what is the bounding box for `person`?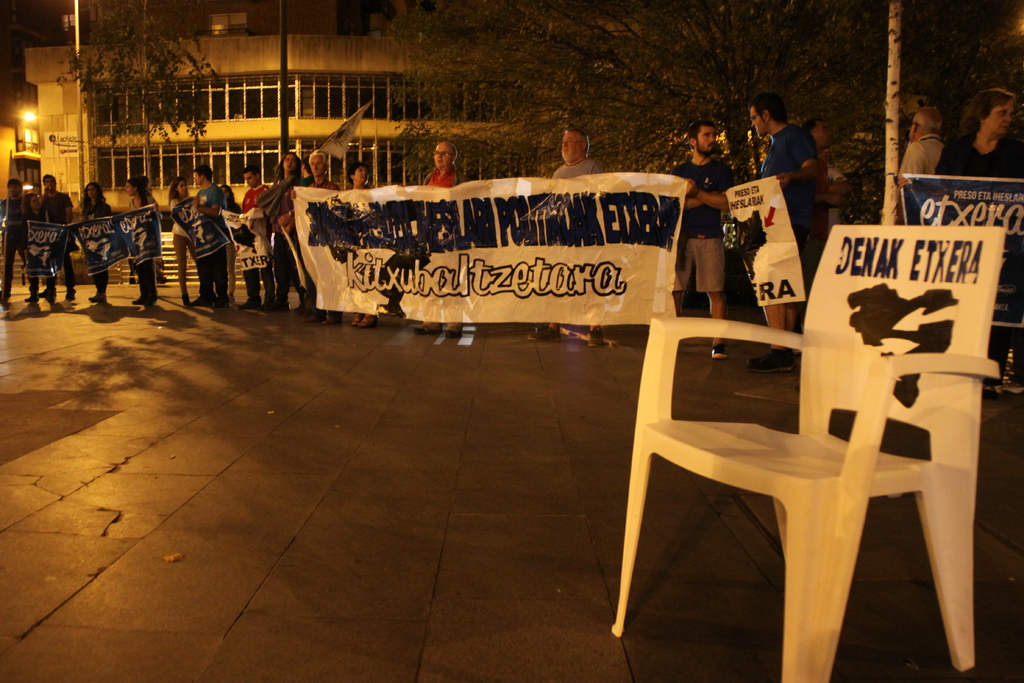
(659, 117, 740, 350).
